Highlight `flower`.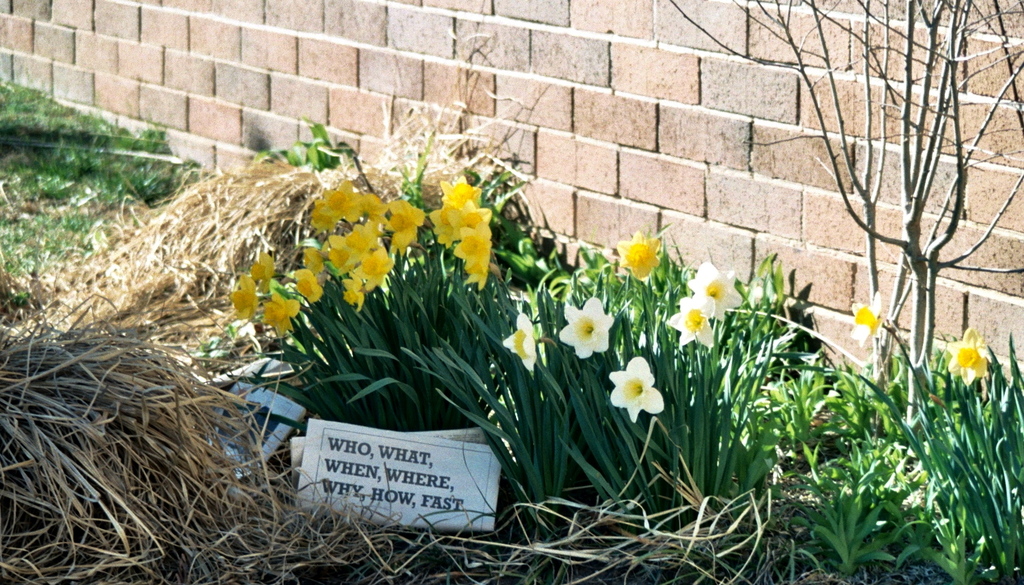
Highlighted region: (615,223,668,281).
